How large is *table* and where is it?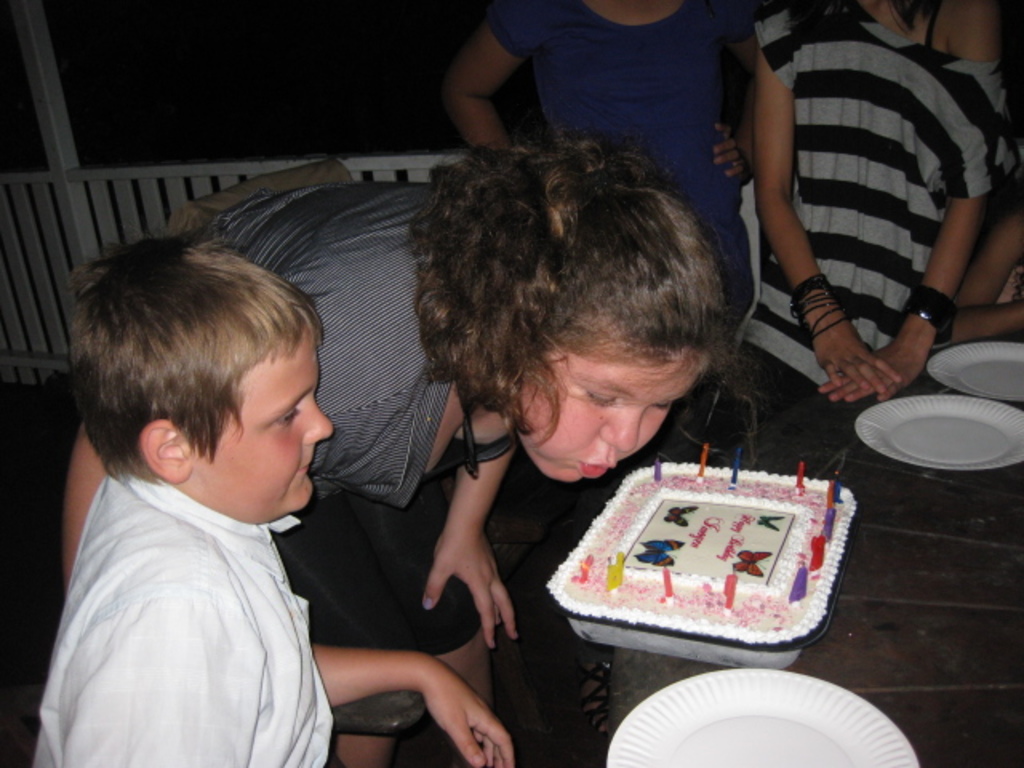
Bounding box: [x1=0, y1=254, x2=1022, y2=766].
